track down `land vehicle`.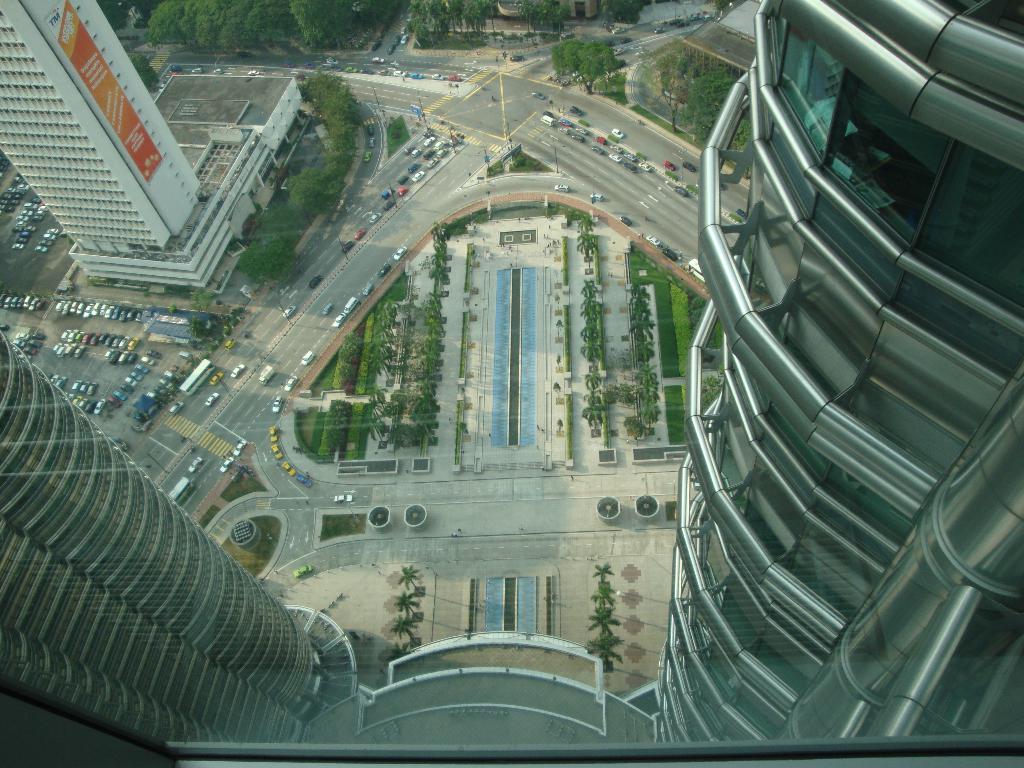
Tracked to 341, 241, 353, 250.
